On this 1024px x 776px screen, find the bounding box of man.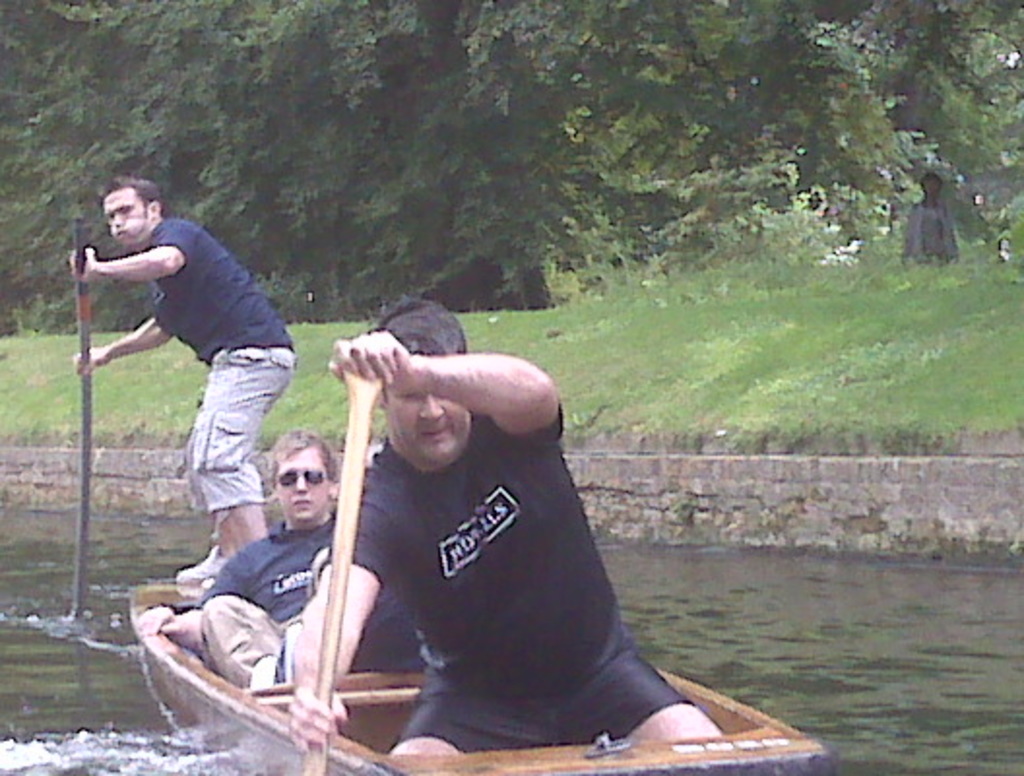
Bounding box: box=[68, 178, 301, 574].
